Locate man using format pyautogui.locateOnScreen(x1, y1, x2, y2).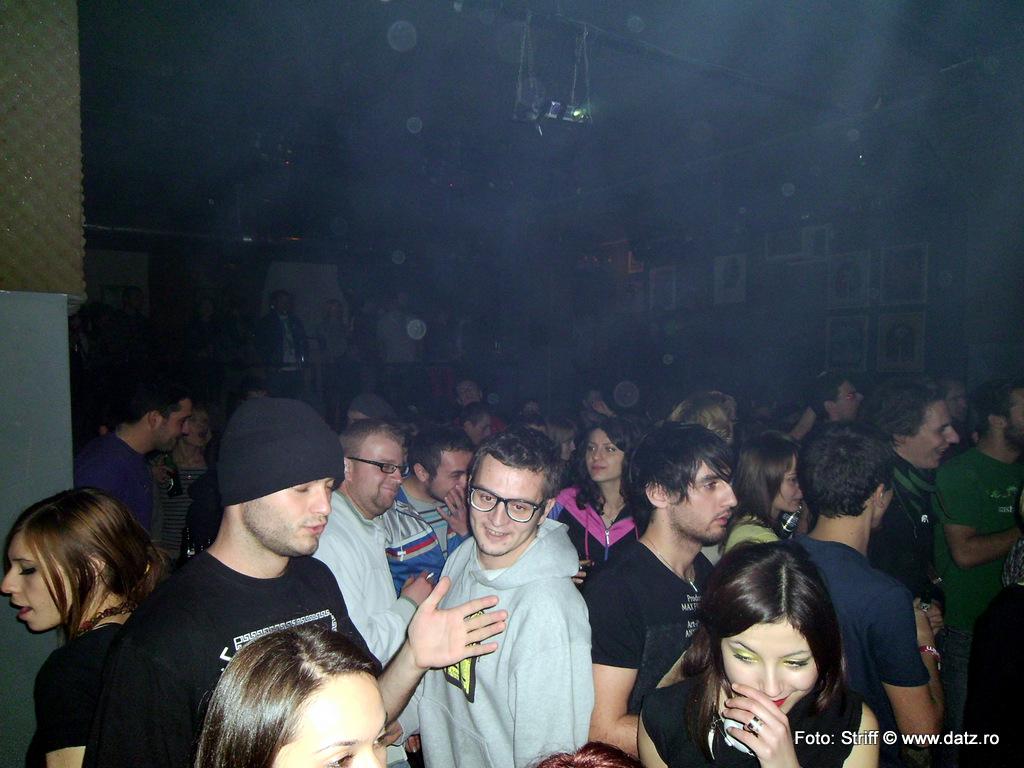
pyautogui.locateOnScreen(369, 287, 424, 412).
